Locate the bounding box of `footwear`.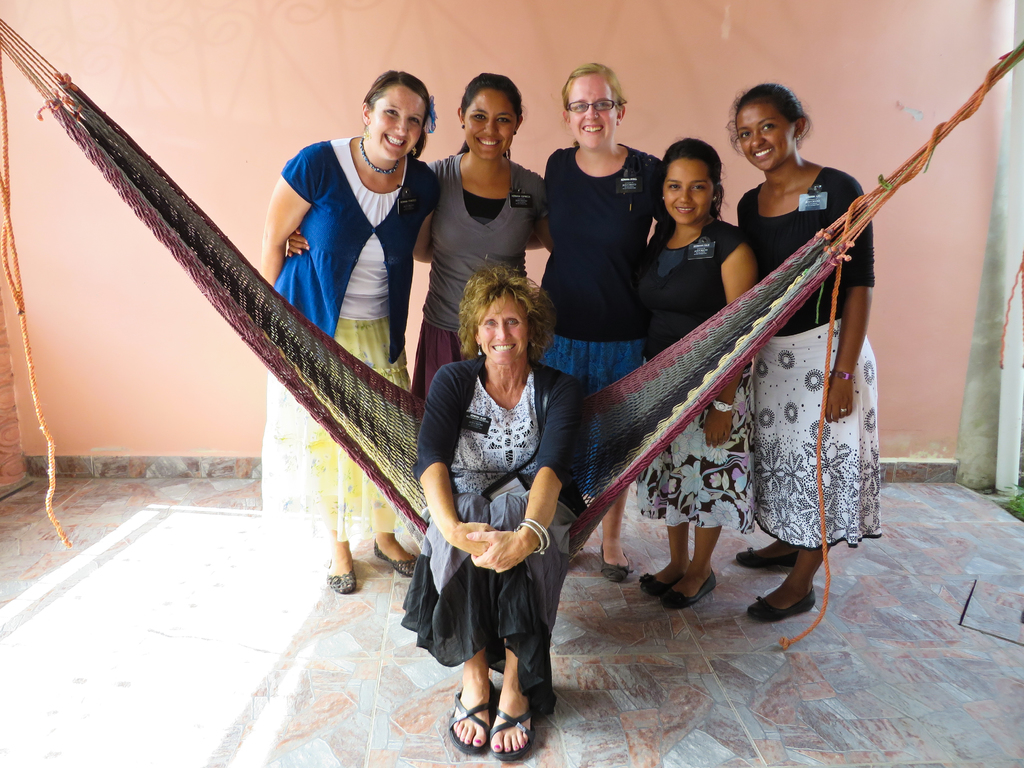
Bounding box: l=744, t=557, r=832, b=632.
